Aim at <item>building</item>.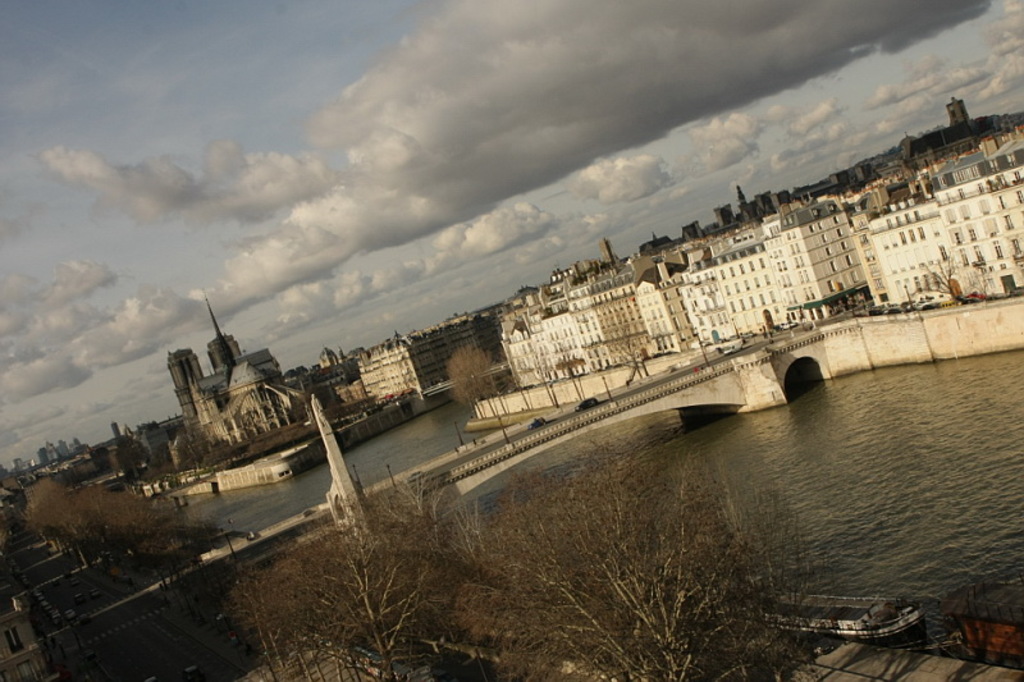
Aimed at [206, 334, 244, 372].
